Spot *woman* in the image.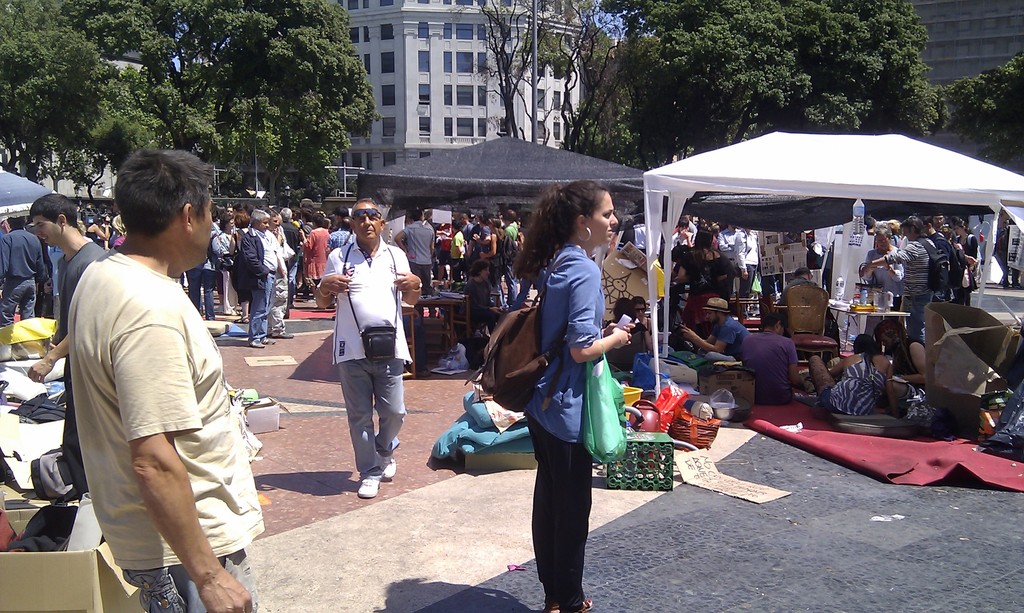
*woman* found at [605, 298, 655, 366].
